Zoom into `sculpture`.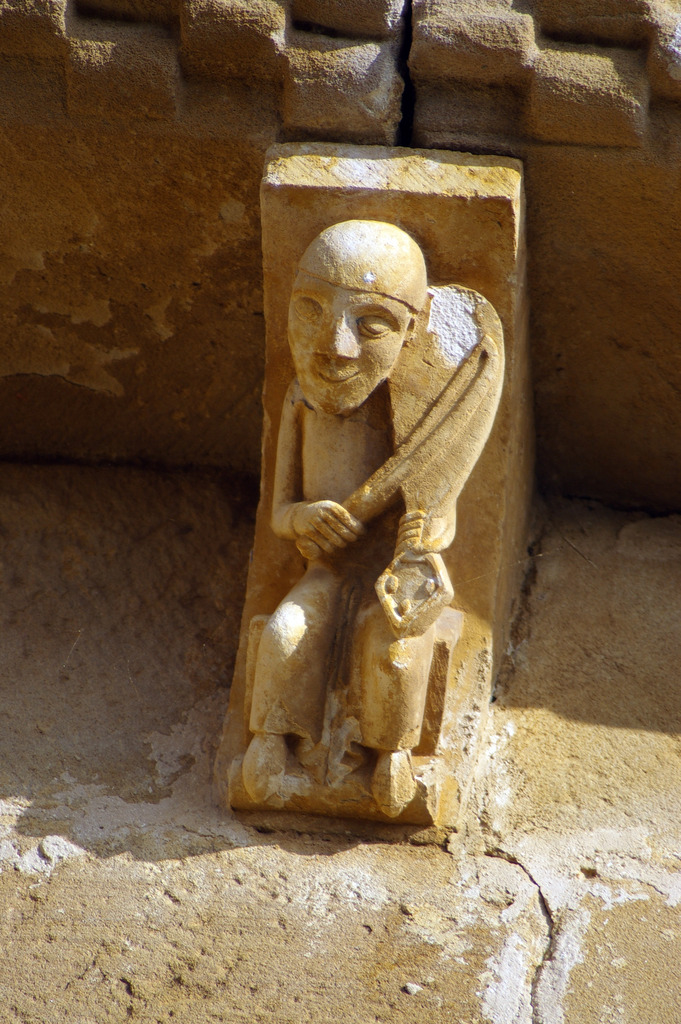
Zoom target: bbox(231, 280, 527, 817).
